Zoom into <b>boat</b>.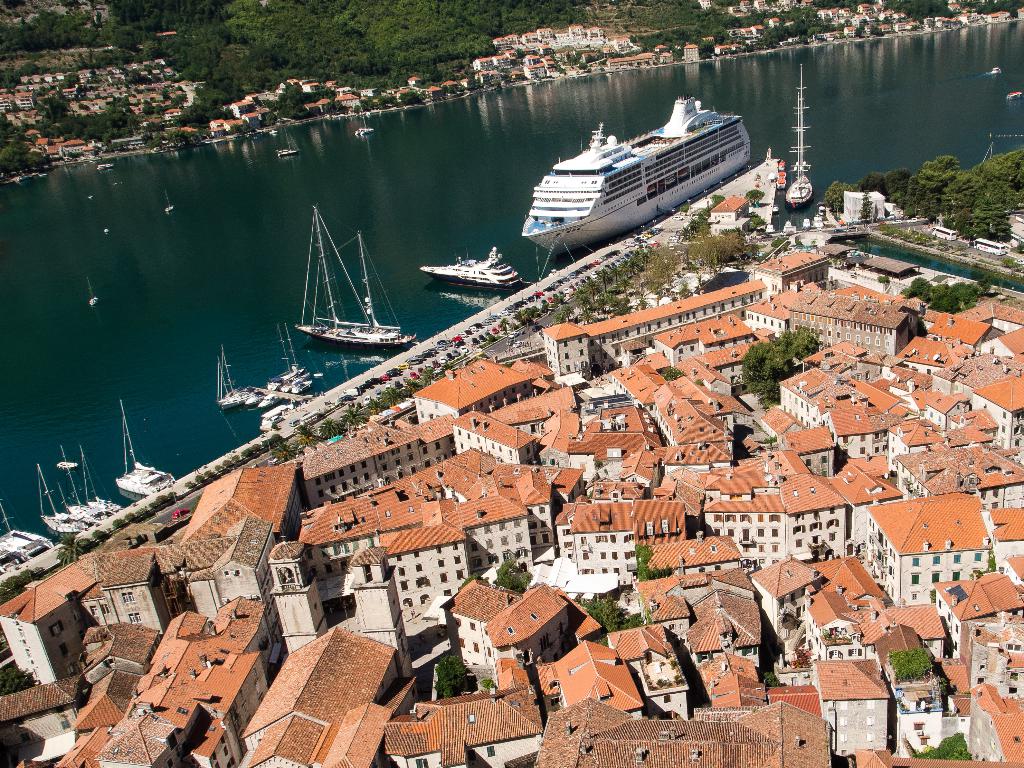
Zoom target: 282, 127, 301, 154.
